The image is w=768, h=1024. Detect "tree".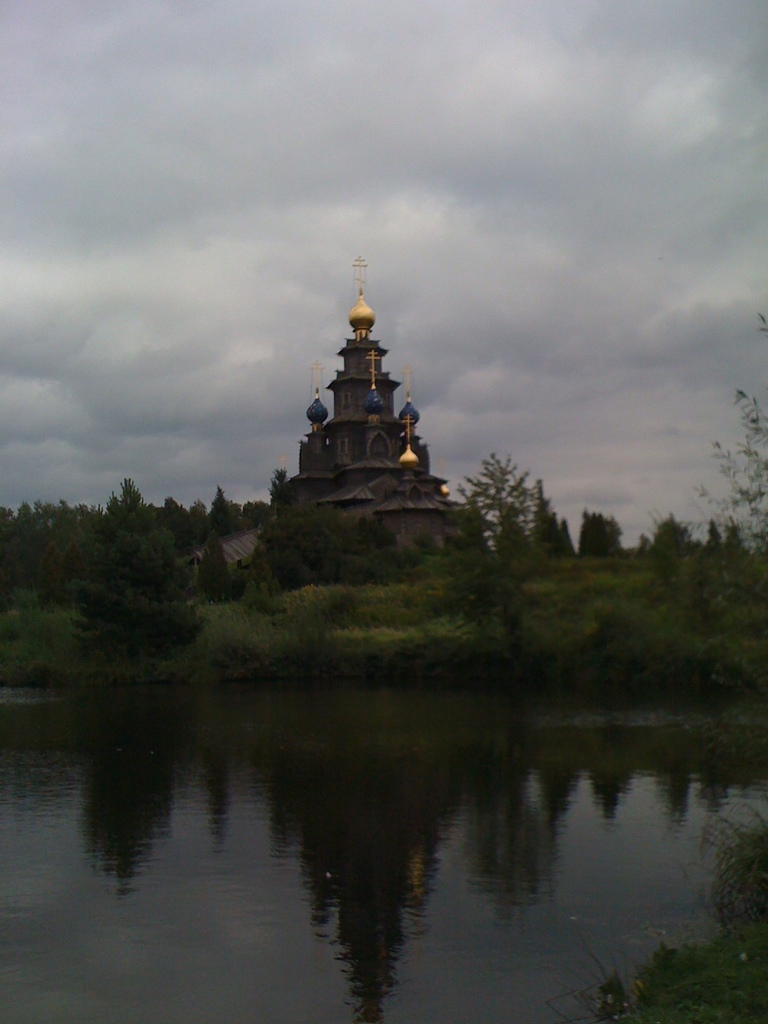
Detection: region(271, 466, 291, 508).
